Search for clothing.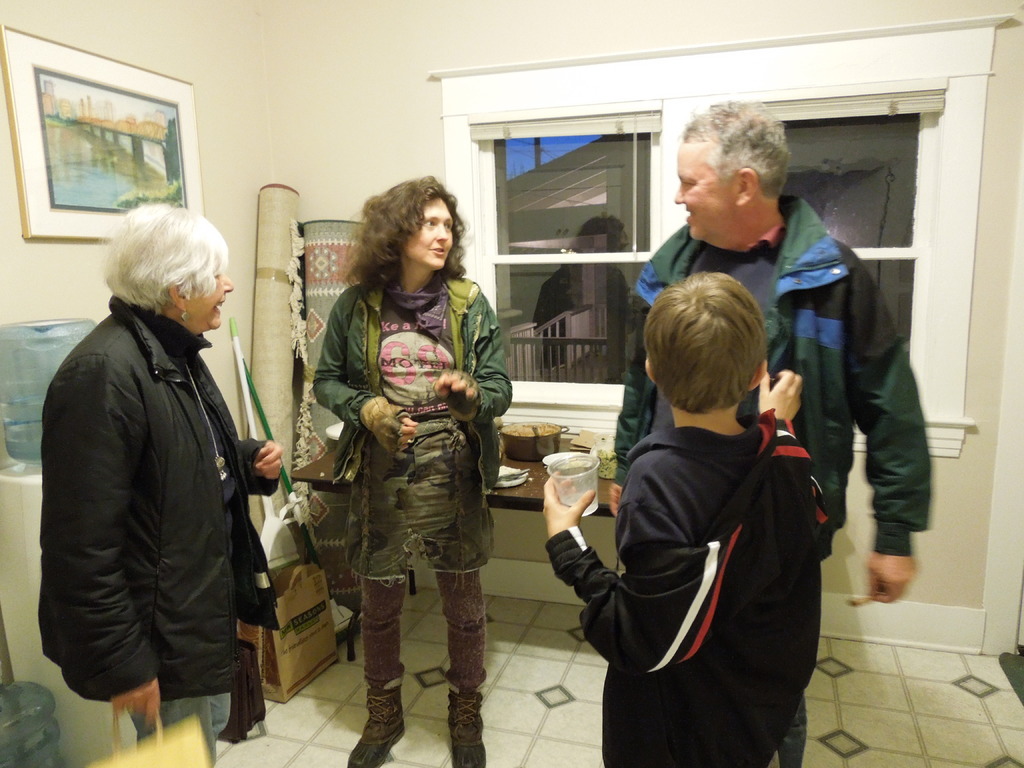
Found at [42, 288, 284, 767].
